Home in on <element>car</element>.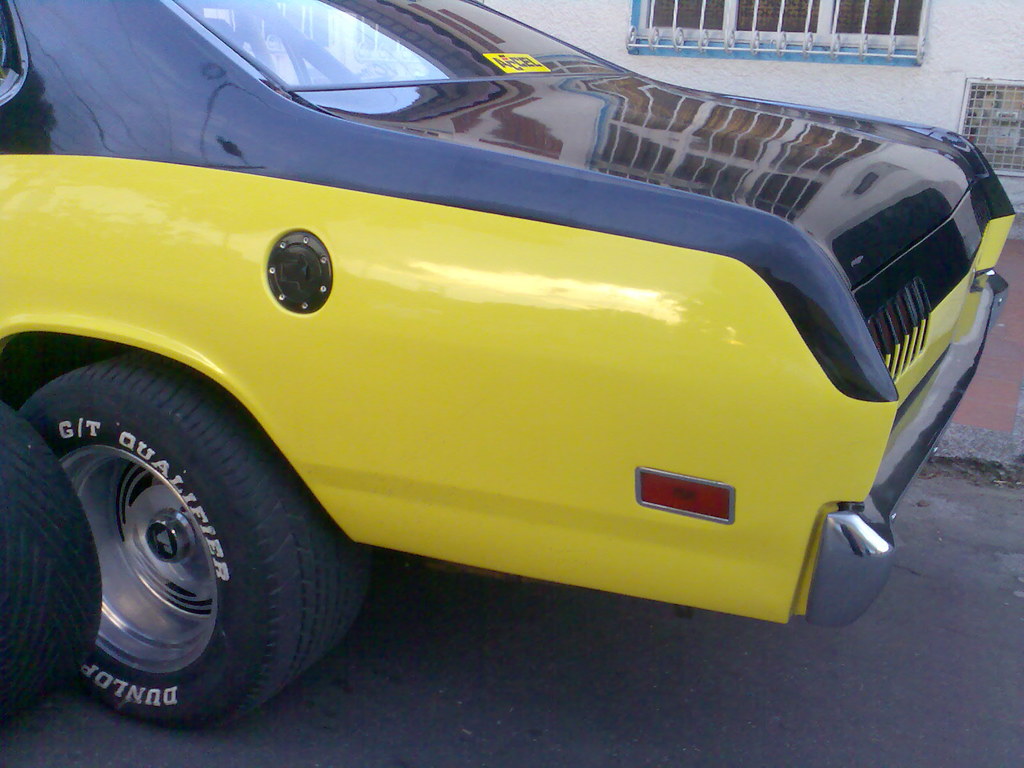
Homed in at [6, 13, 993, 710].
